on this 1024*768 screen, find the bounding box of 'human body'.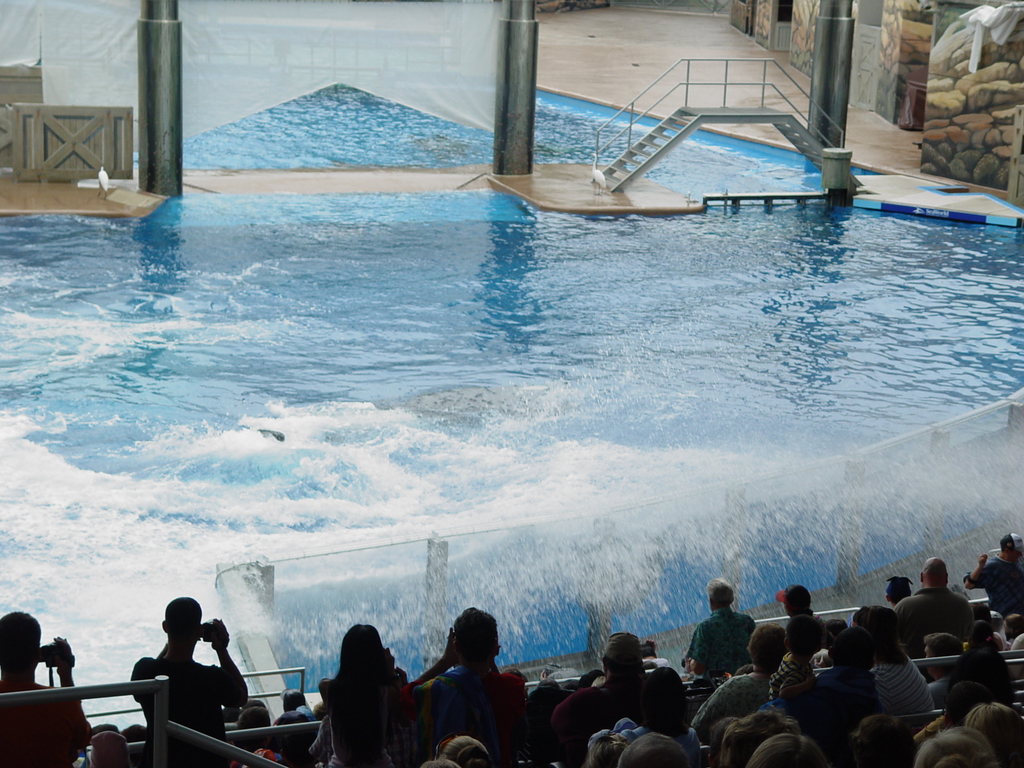
Bounding box: [877,653,938,712].
